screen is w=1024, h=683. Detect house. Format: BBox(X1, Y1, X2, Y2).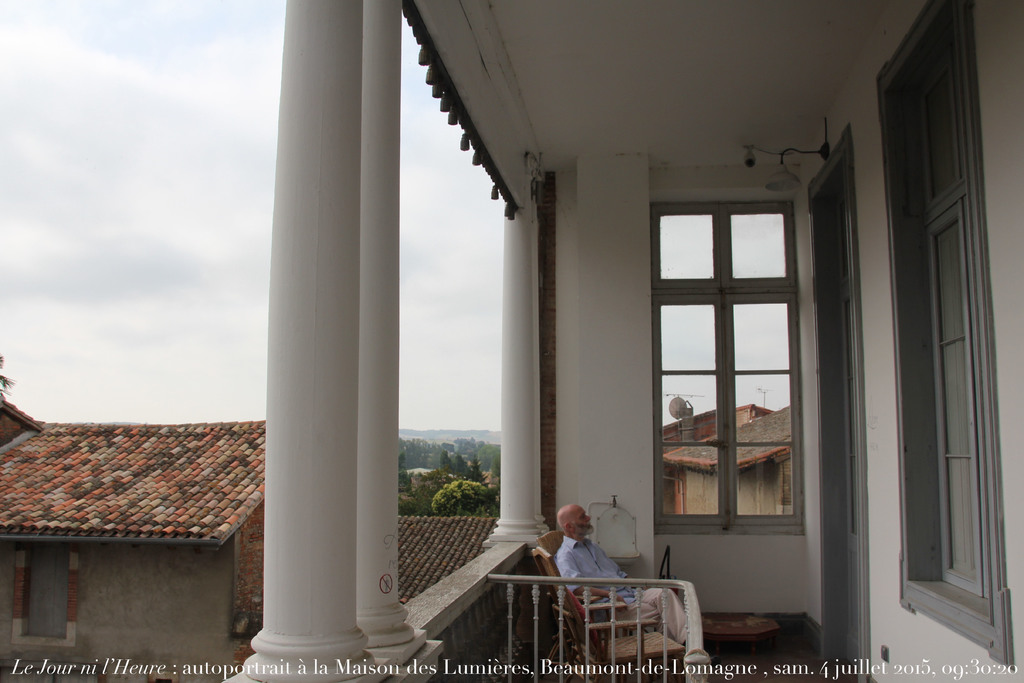
BBox(655, 385, 796, 524).
